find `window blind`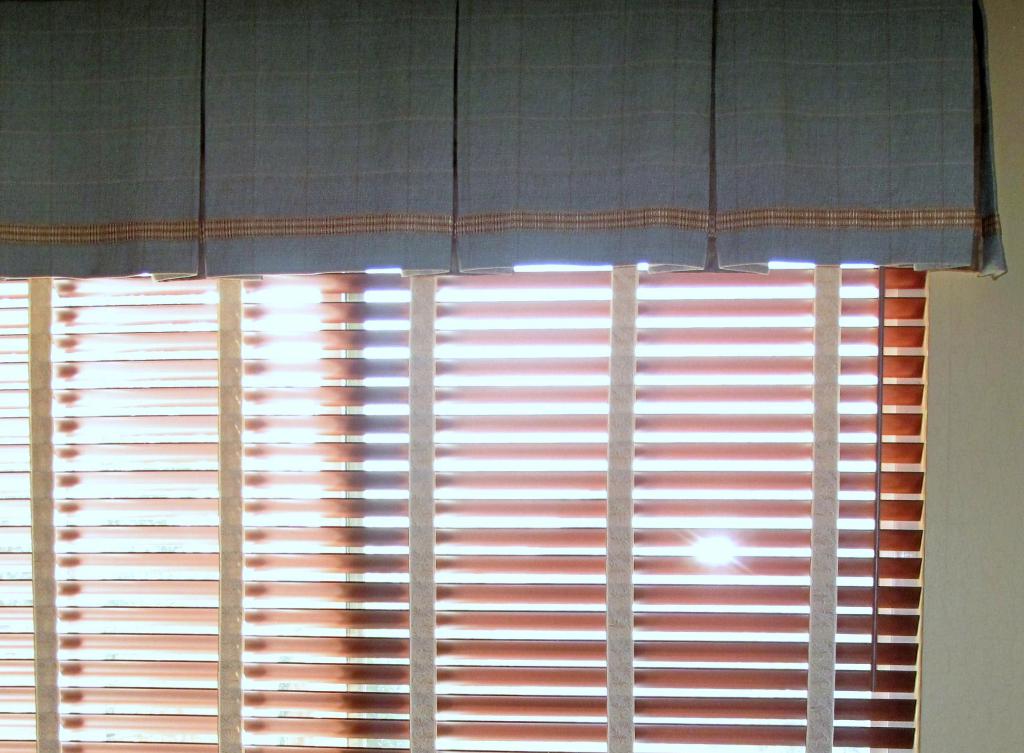
0 270 924 752
